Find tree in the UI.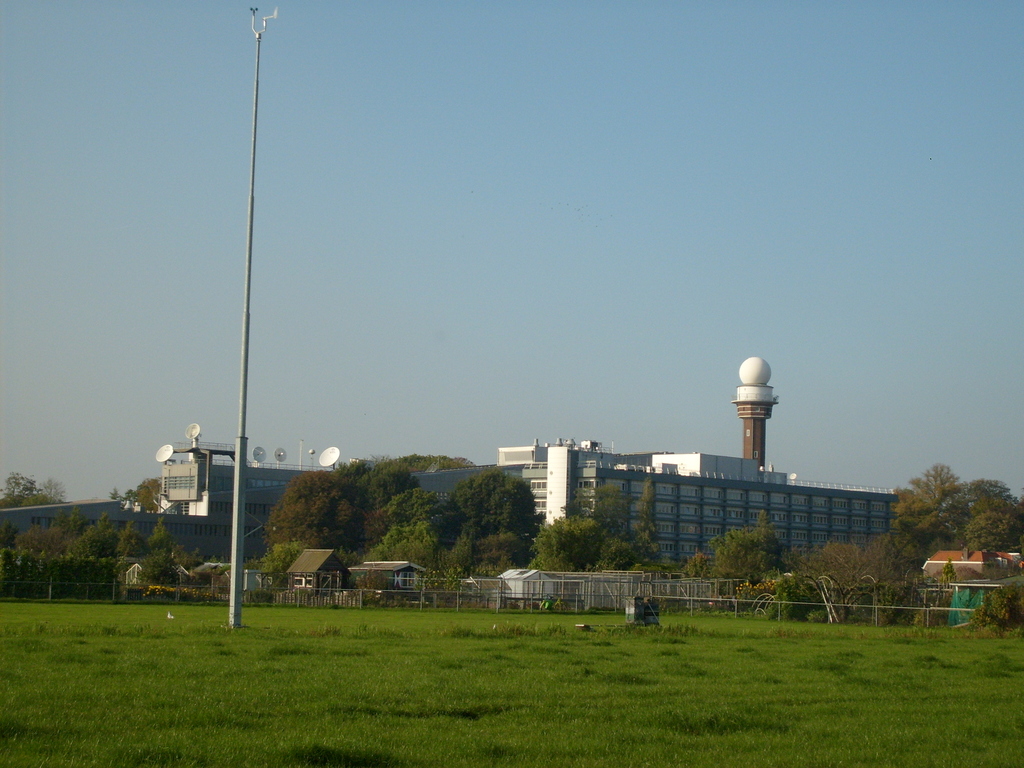
UI element at (left=134, top=474, right=162, bottom=511).
